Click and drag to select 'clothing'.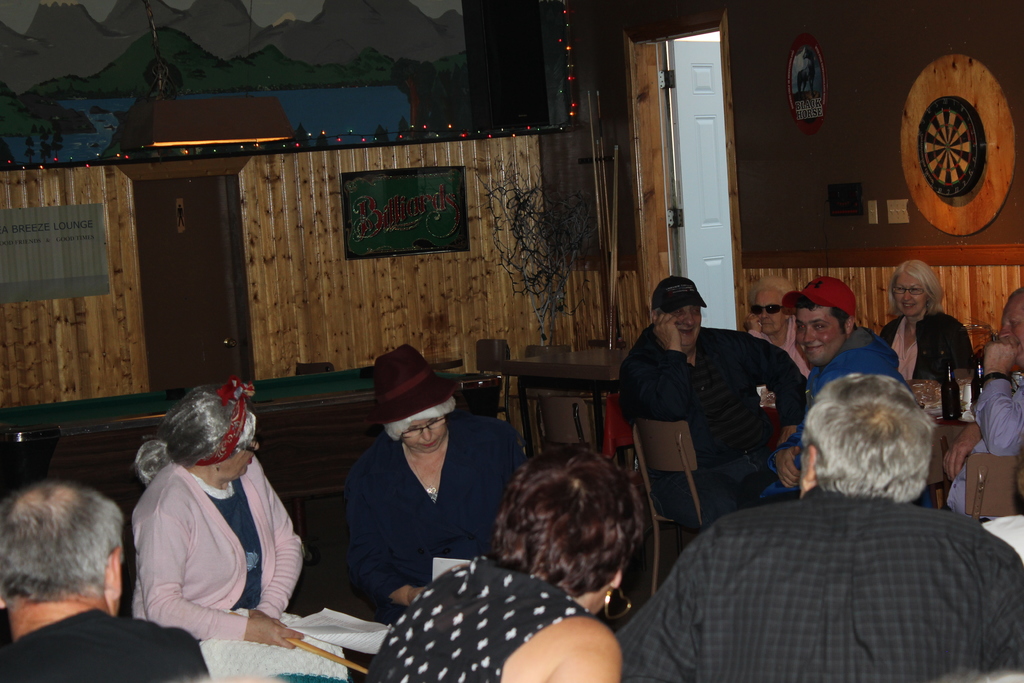
Selection: 946,368,1023,525.
